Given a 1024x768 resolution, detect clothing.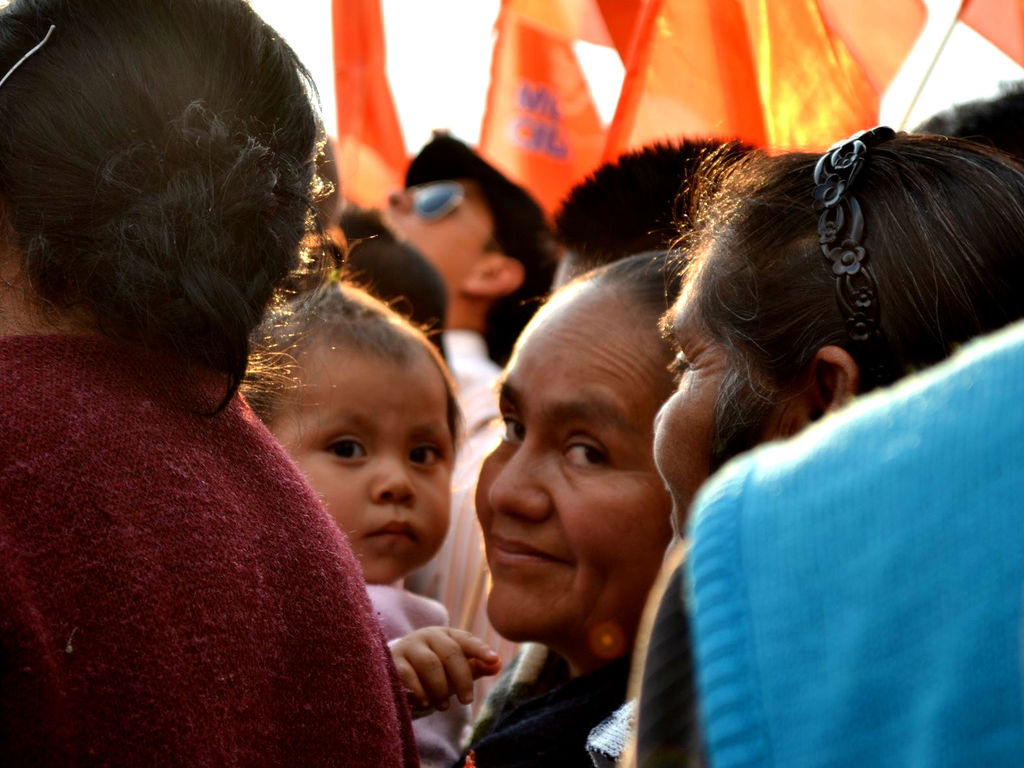
630,314,1023,767.
